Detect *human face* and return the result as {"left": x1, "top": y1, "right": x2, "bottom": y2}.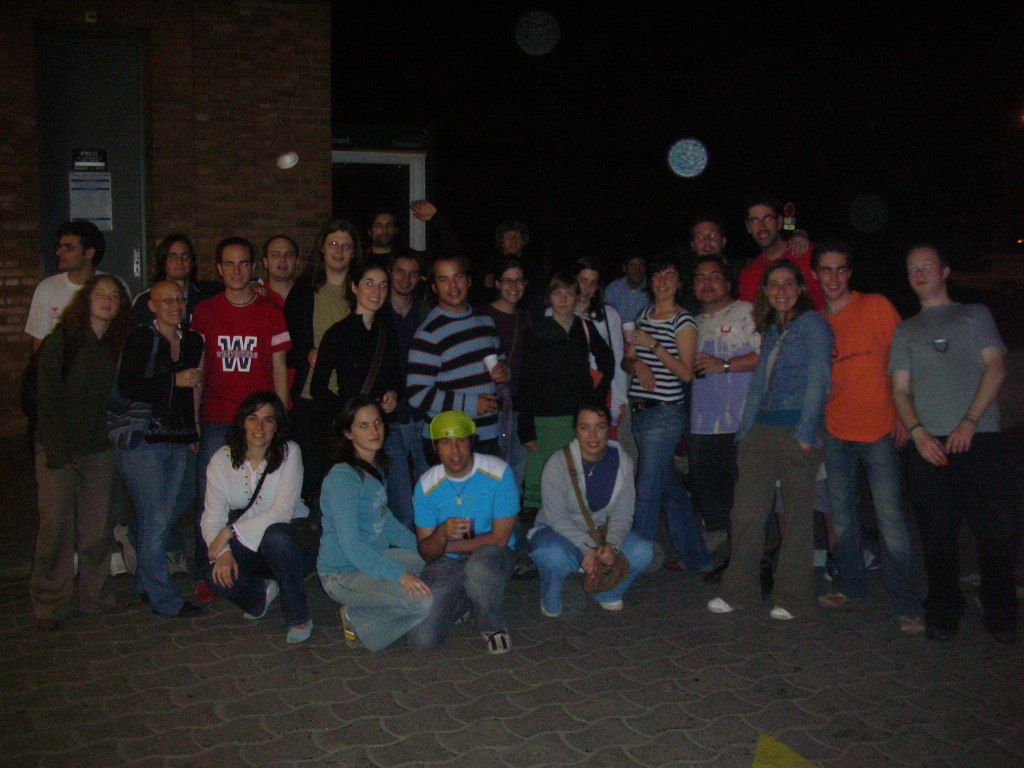
{"left": 647, "top": 264, "right": 678, "bottom": 296}.
